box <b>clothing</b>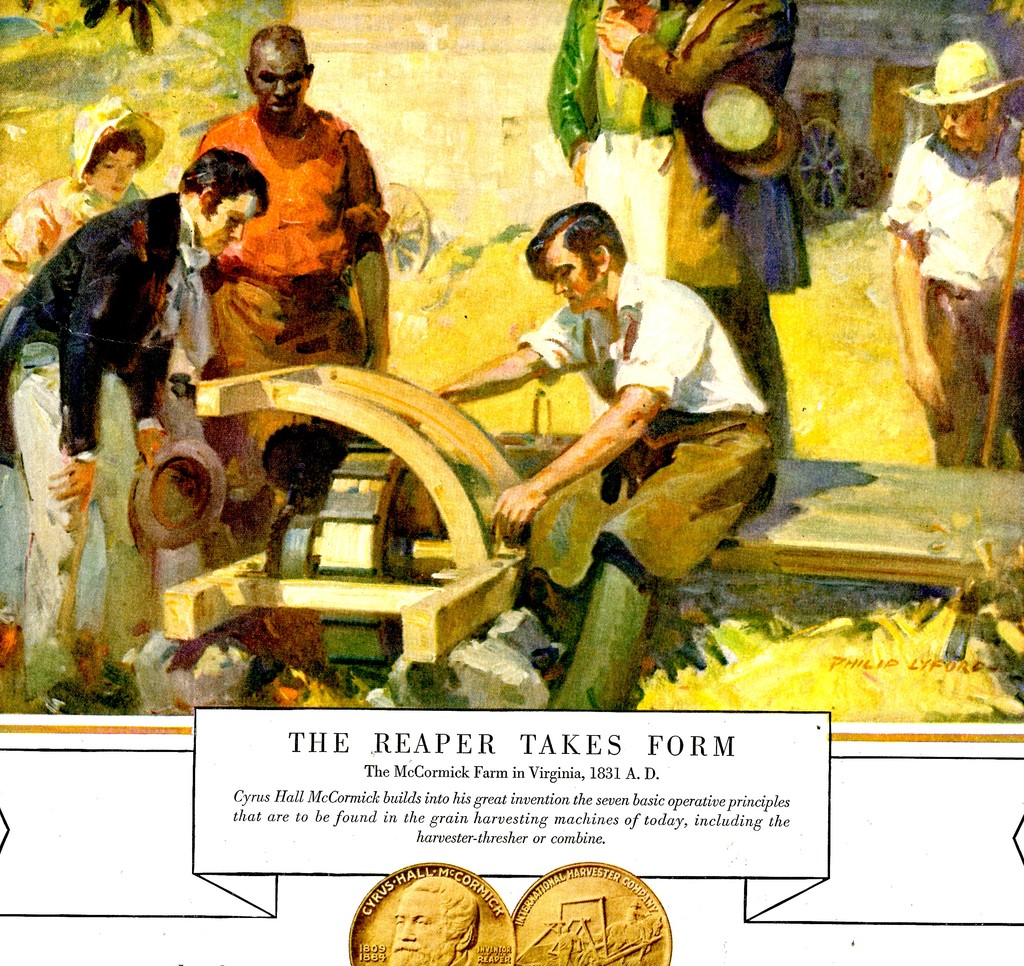
(x1=896, y1=131, x2=1023, y2=480)
